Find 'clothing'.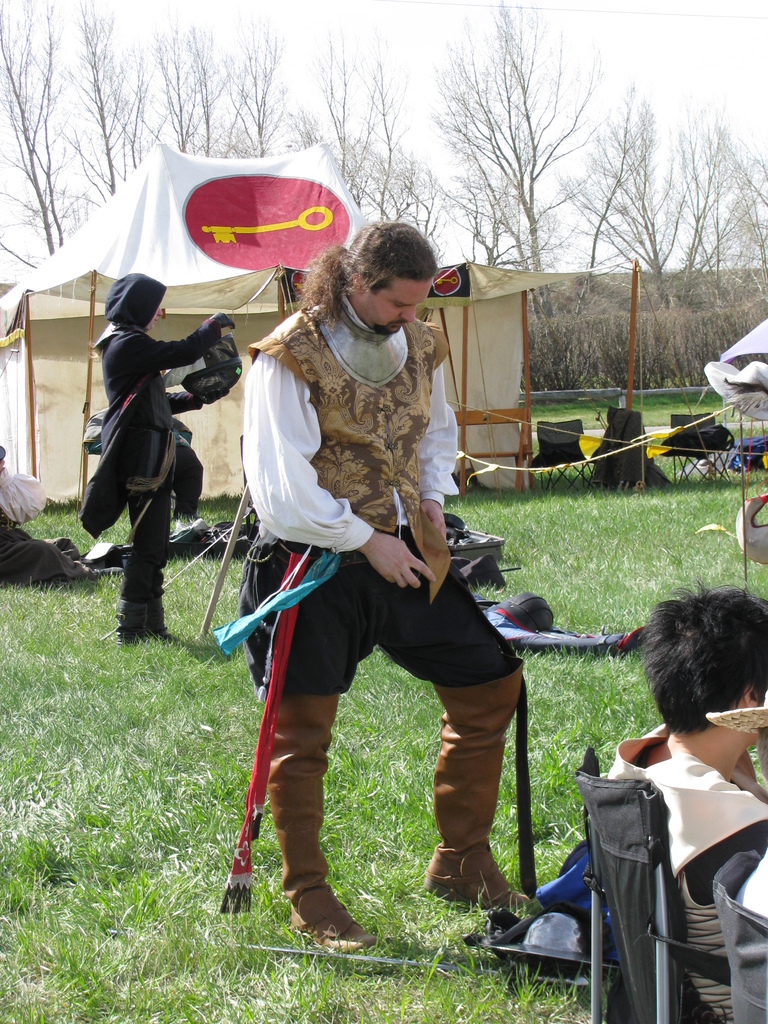
89,278,236,641.
